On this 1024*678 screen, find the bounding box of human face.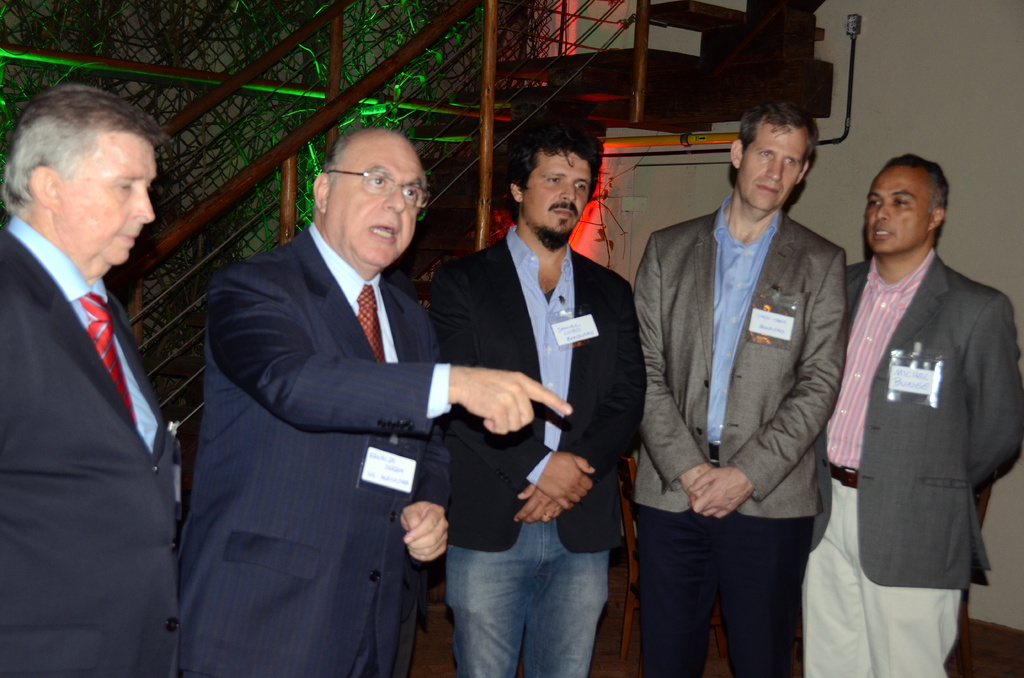
Bounding box: rect(57, 138, 156, 266).
